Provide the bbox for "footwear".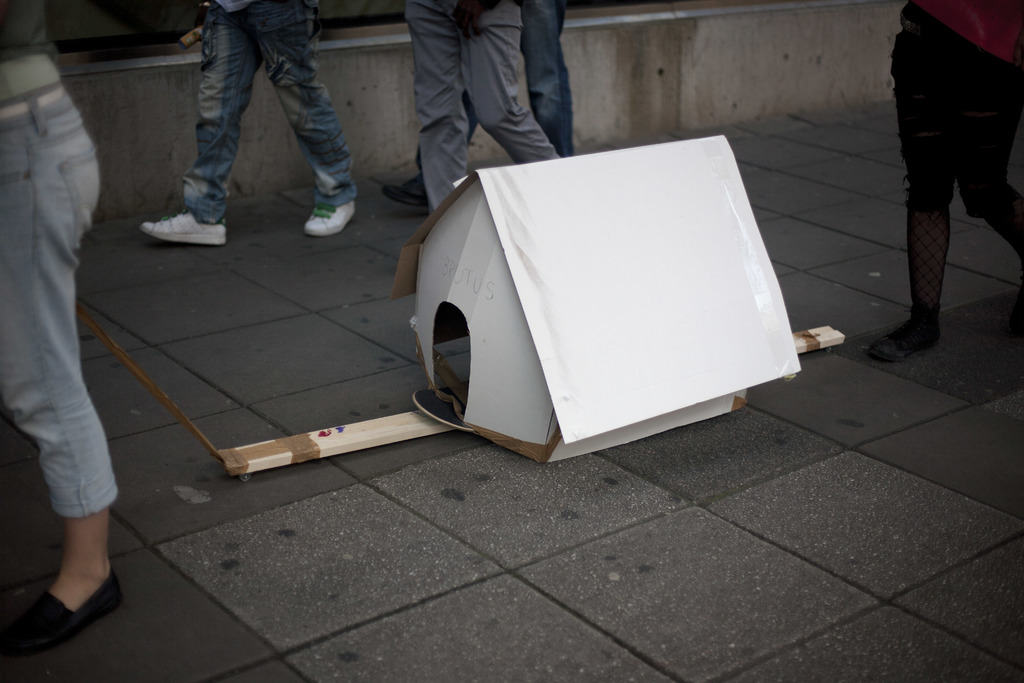
l=874, t=308, r=960, b=357.
